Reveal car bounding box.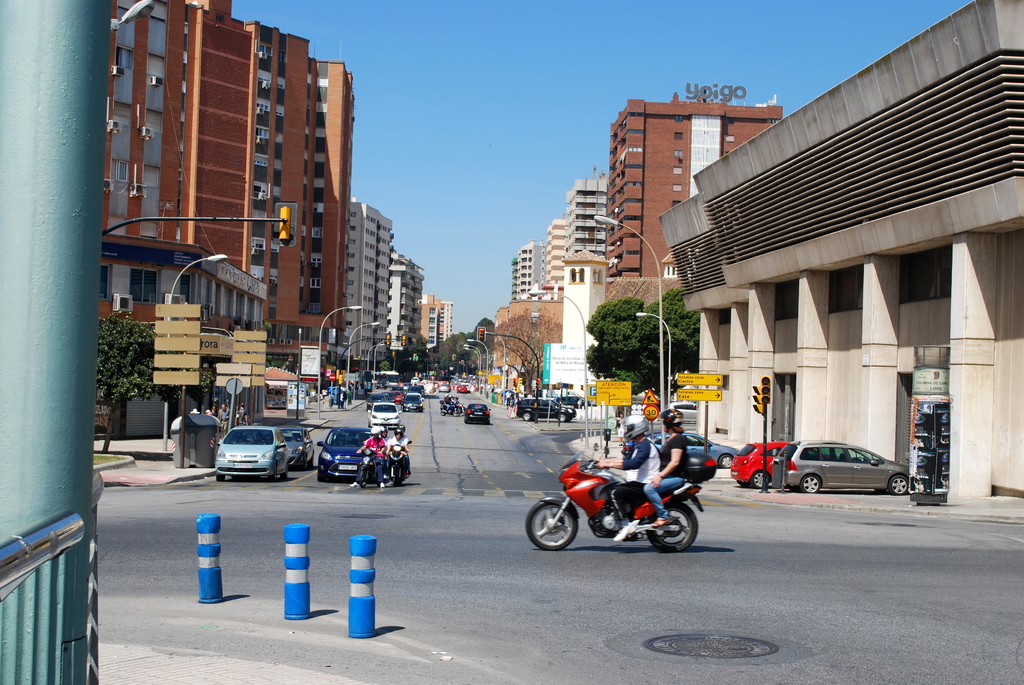
Revealed: (729, 441, 788, 489).
